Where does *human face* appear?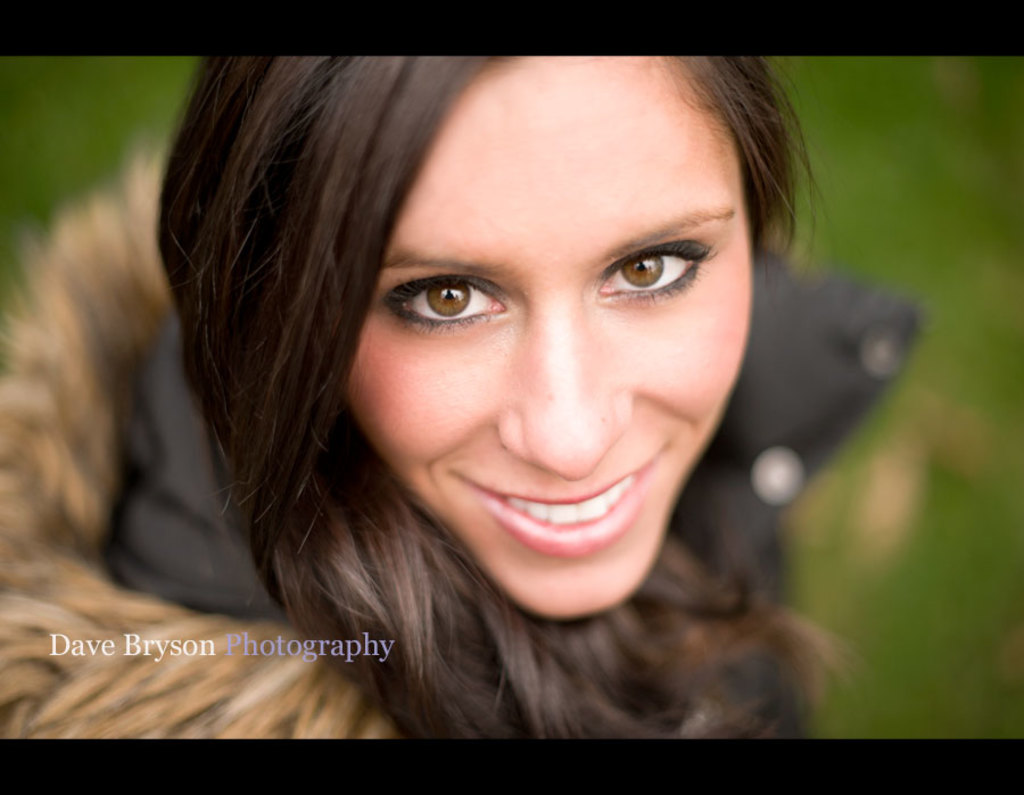
Appears at 352/45/754/613.
